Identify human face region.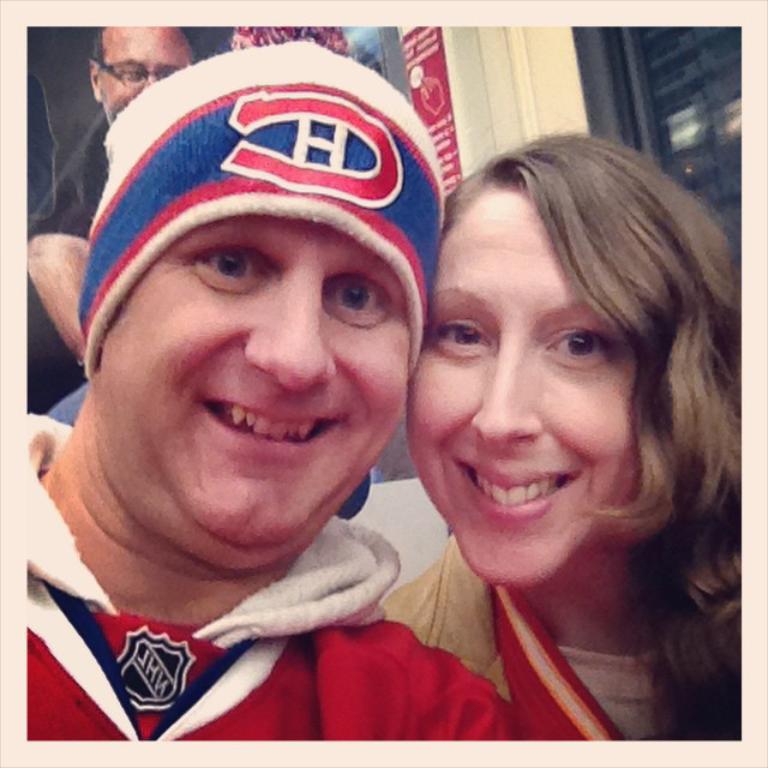
Region: crop(101, 29, 191, 126).
